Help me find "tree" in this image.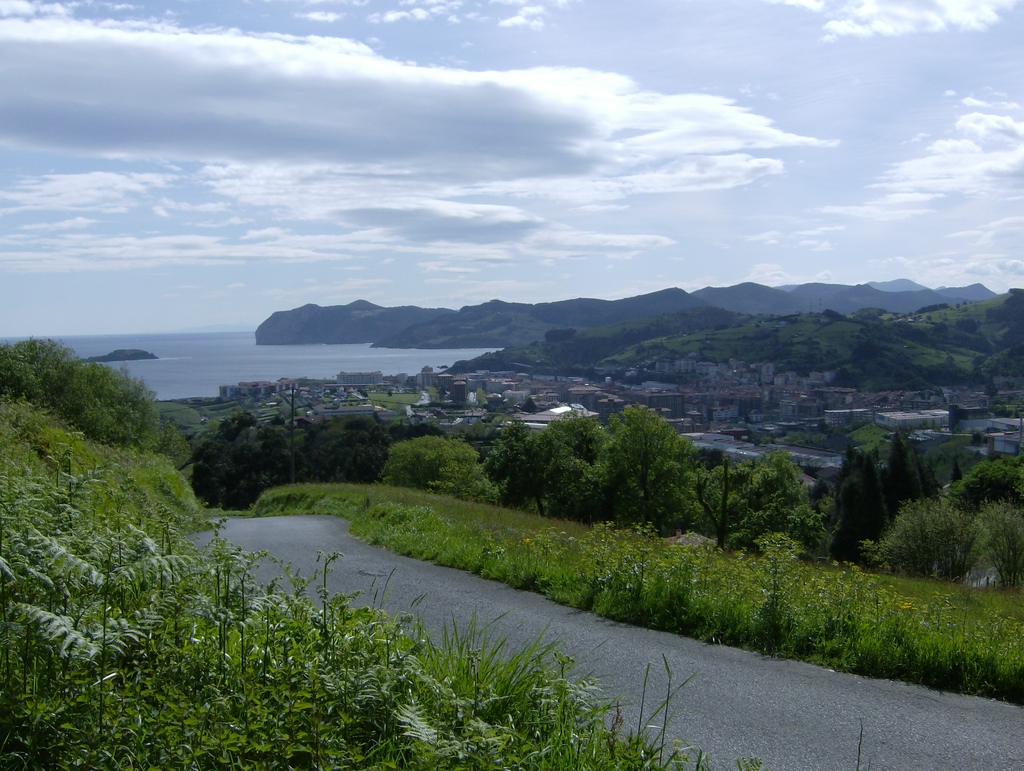
Found it: <region>936, 440, 1023, 517</region>.
